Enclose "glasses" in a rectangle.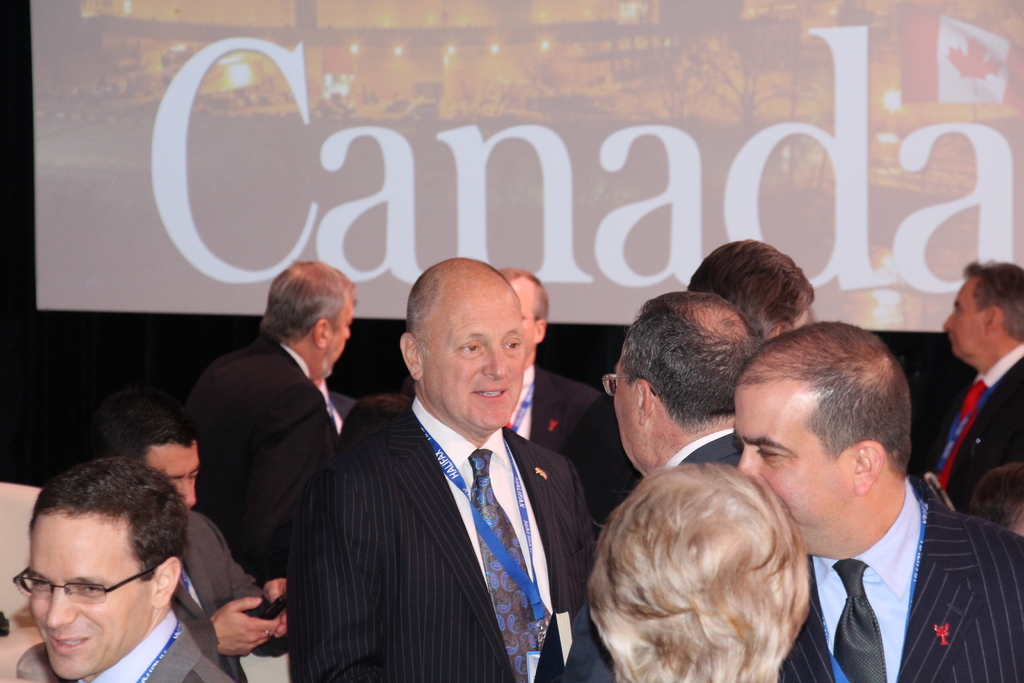
{"x1": 17, "y1": 571, "x2": 154, "y2": 595}.
